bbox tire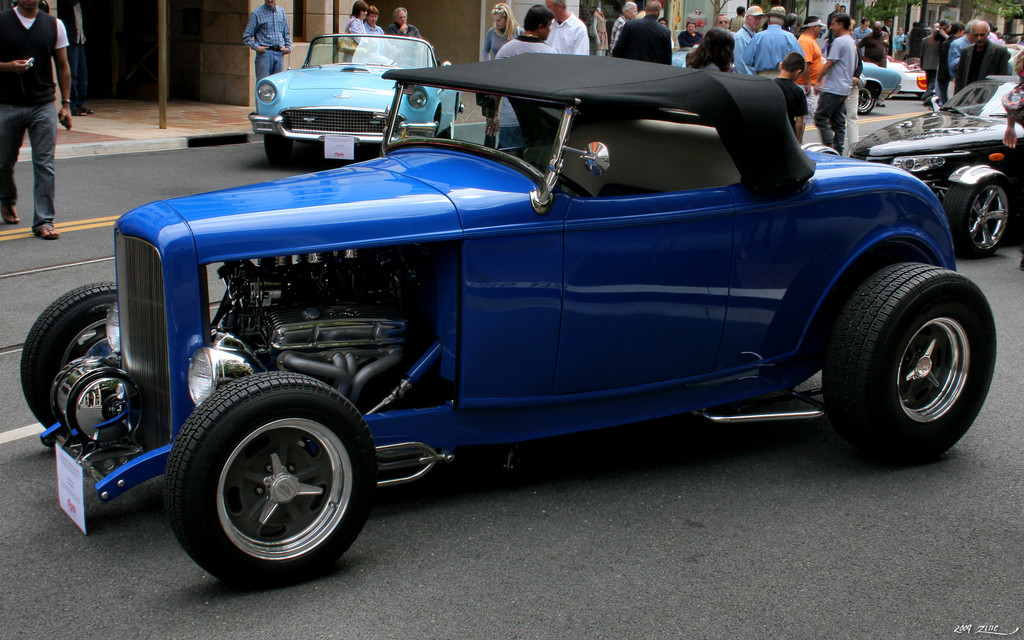
163, 372, 378, 587
